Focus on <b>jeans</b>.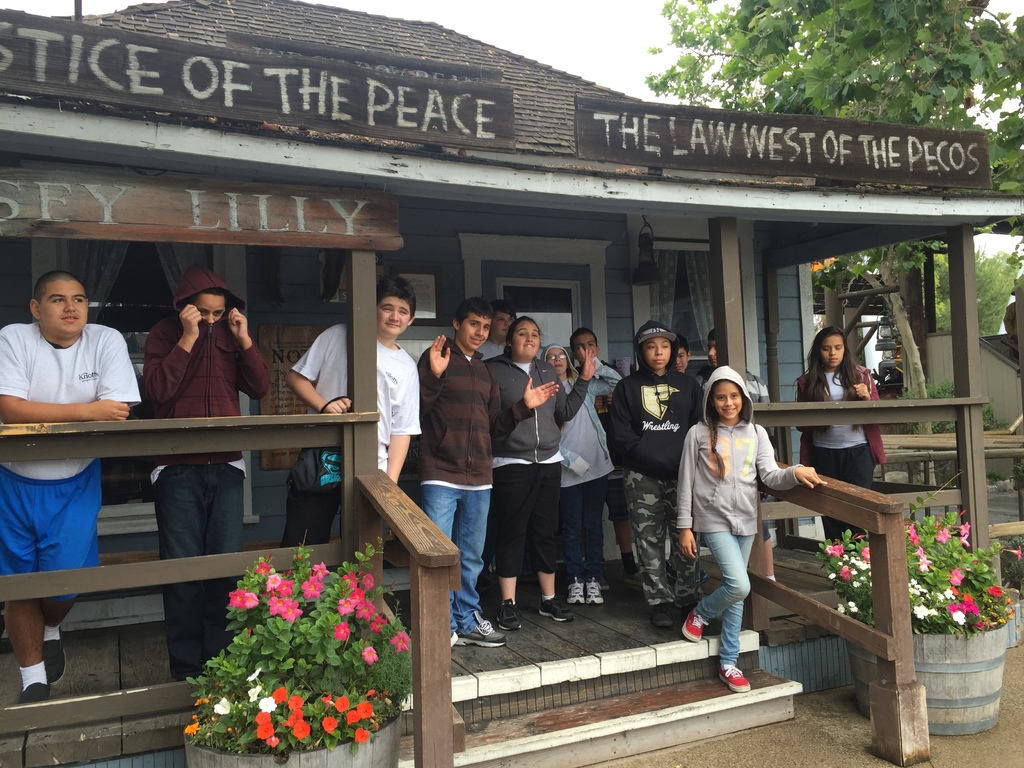
Focused at 422, 484, 490, 635.
